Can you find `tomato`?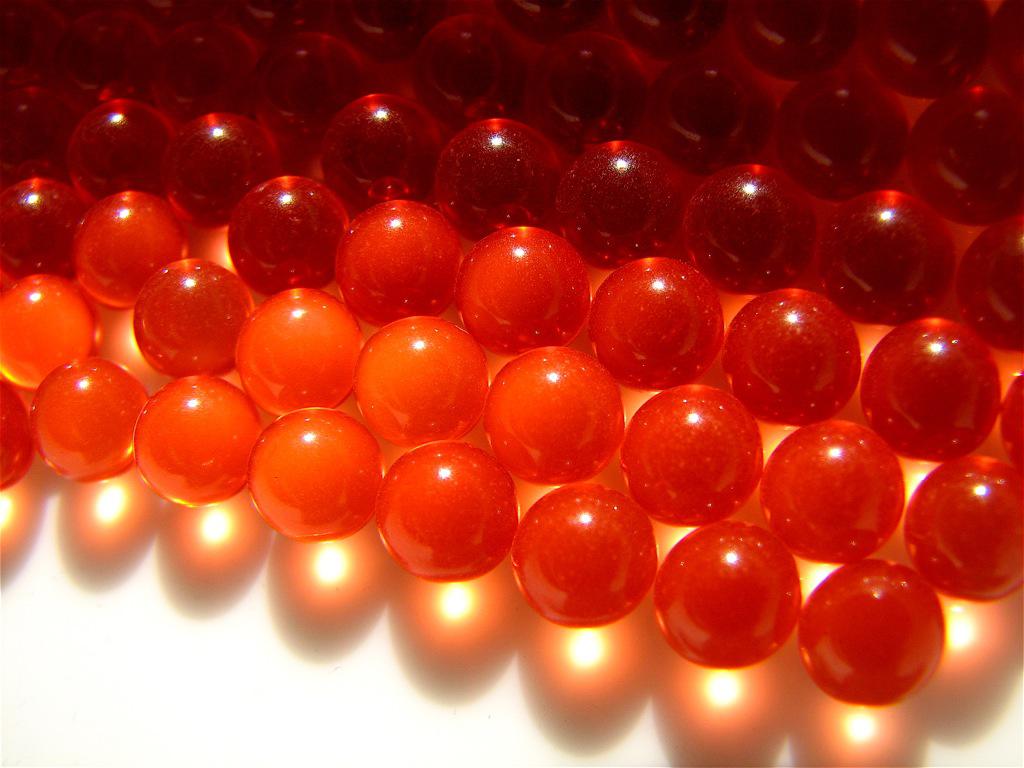
Yes, bounding box: left=31, top=357, right=151, bottom=490.
